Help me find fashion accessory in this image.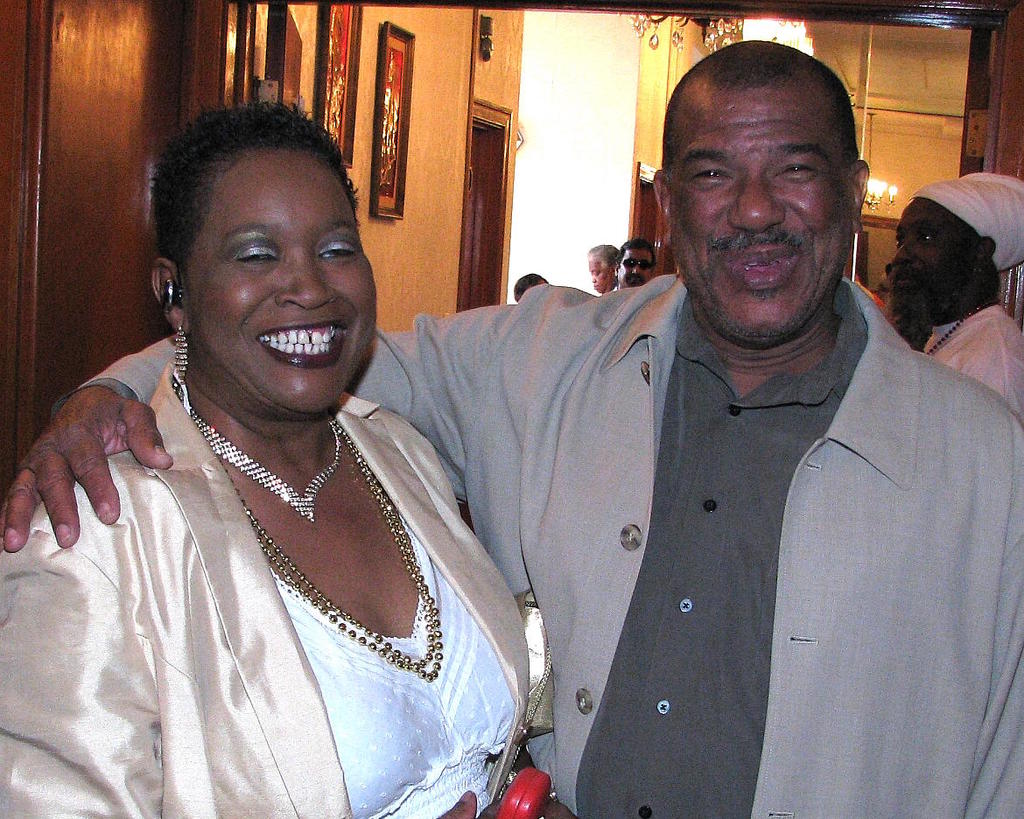
Found it: (618,259,655,269).
